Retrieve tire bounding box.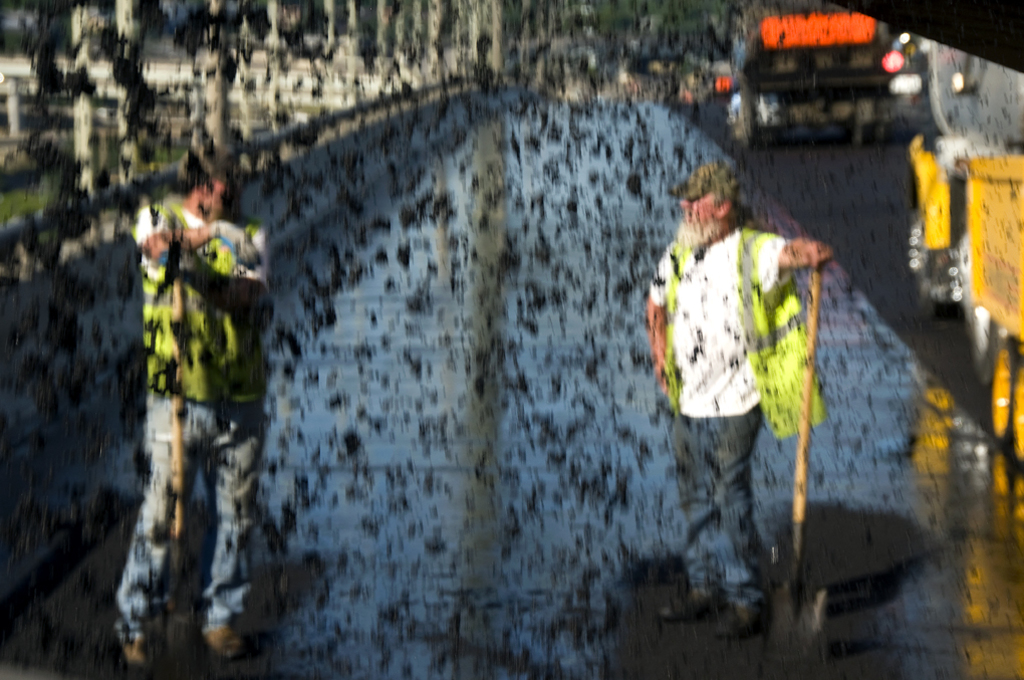
Bounding box: [1015,359,1023,465].
